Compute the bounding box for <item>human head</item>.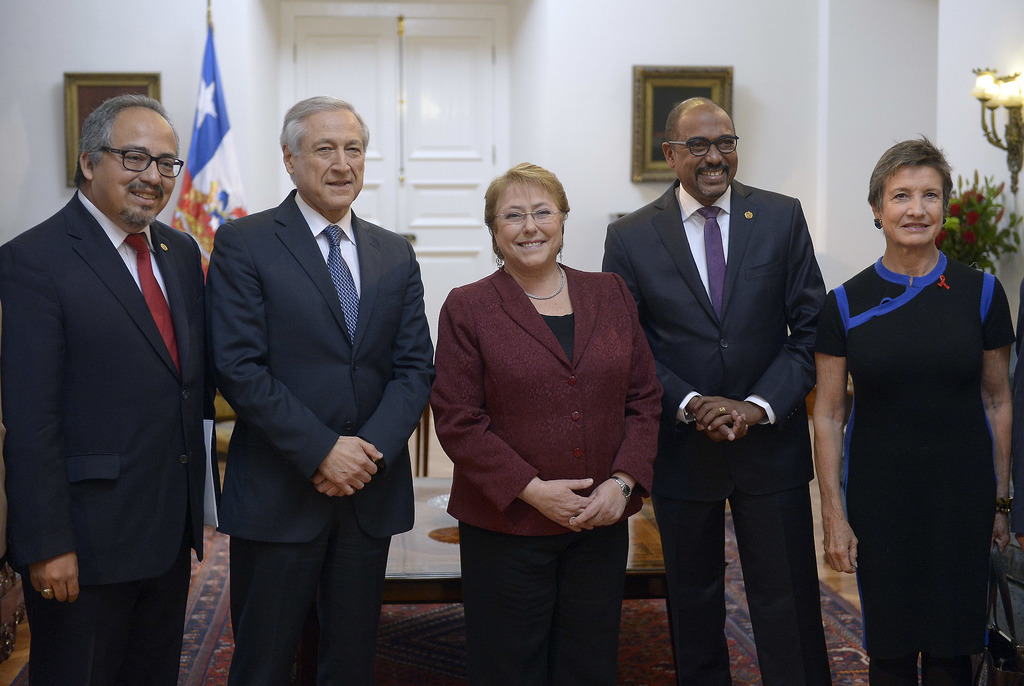
[left=484, top=160, right=568, bottom=270].
